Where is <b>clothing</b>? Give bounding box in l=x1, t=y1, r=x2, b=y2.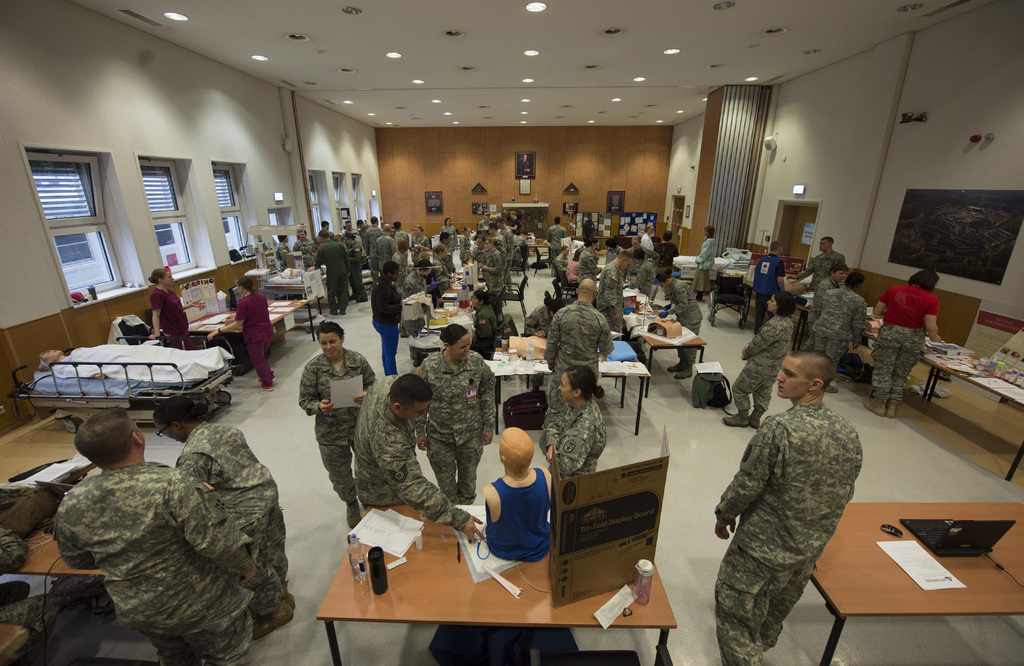
l=431, t=259, r=451, b=289.
